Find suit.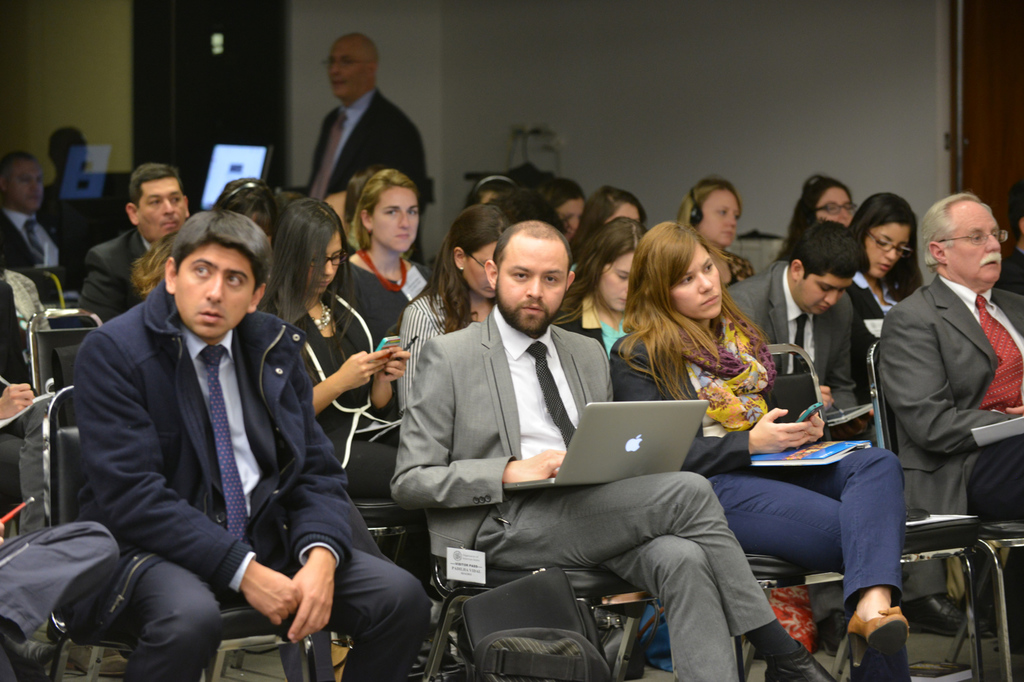
(left=730, top=255, right=877, bottom=444).
